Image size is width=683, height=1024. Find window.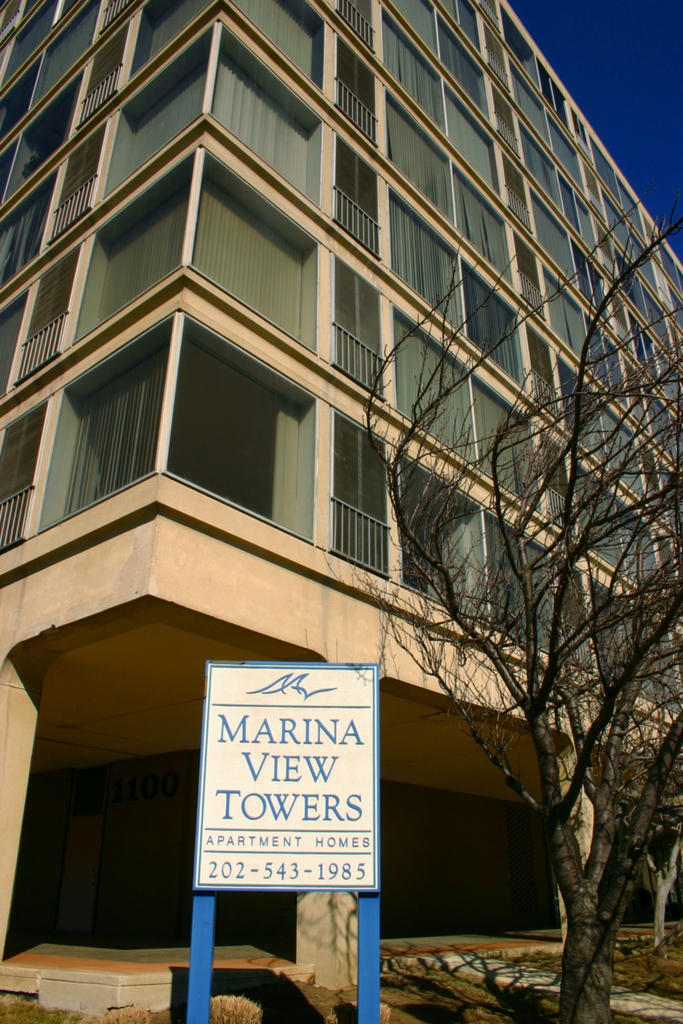
region(167, 311, 315, 541).
